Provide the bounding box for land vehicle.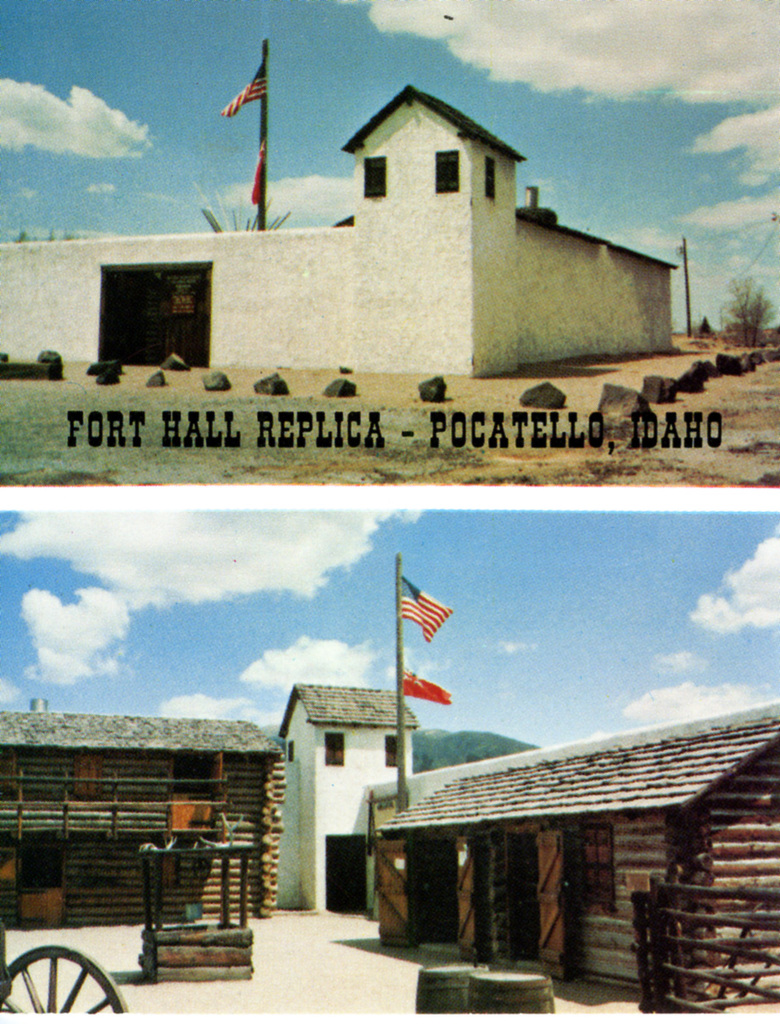
Rect(0, 909, 125, 1013).
